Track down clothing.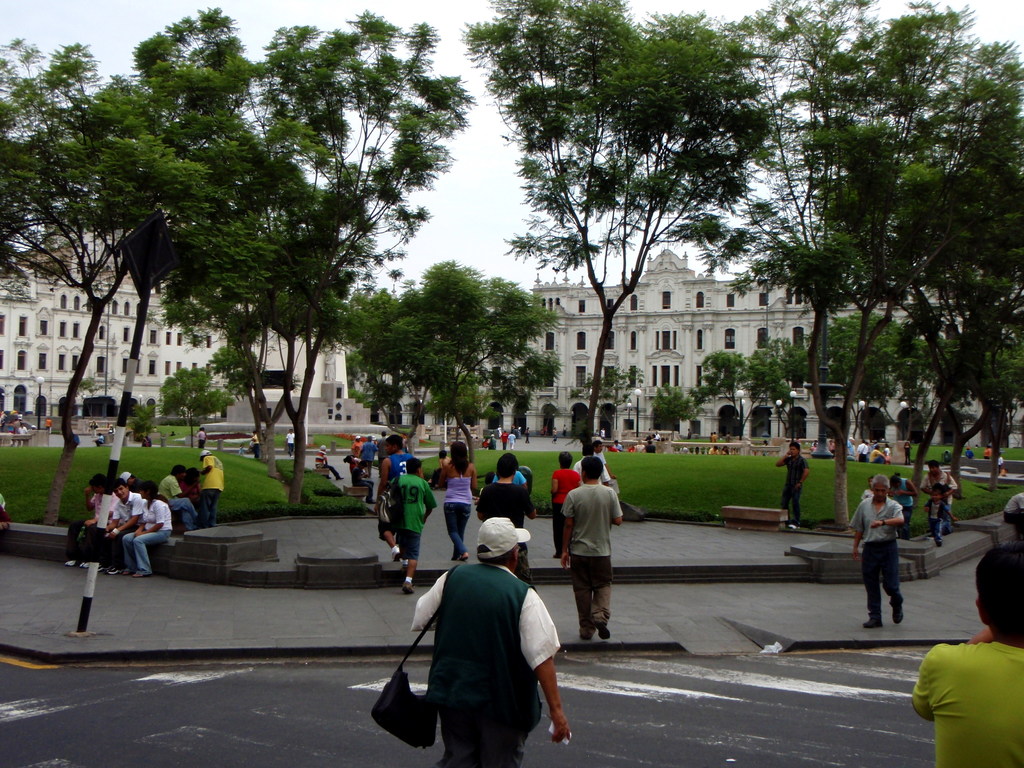
Tracked to region(844, 491, 898, 628).
